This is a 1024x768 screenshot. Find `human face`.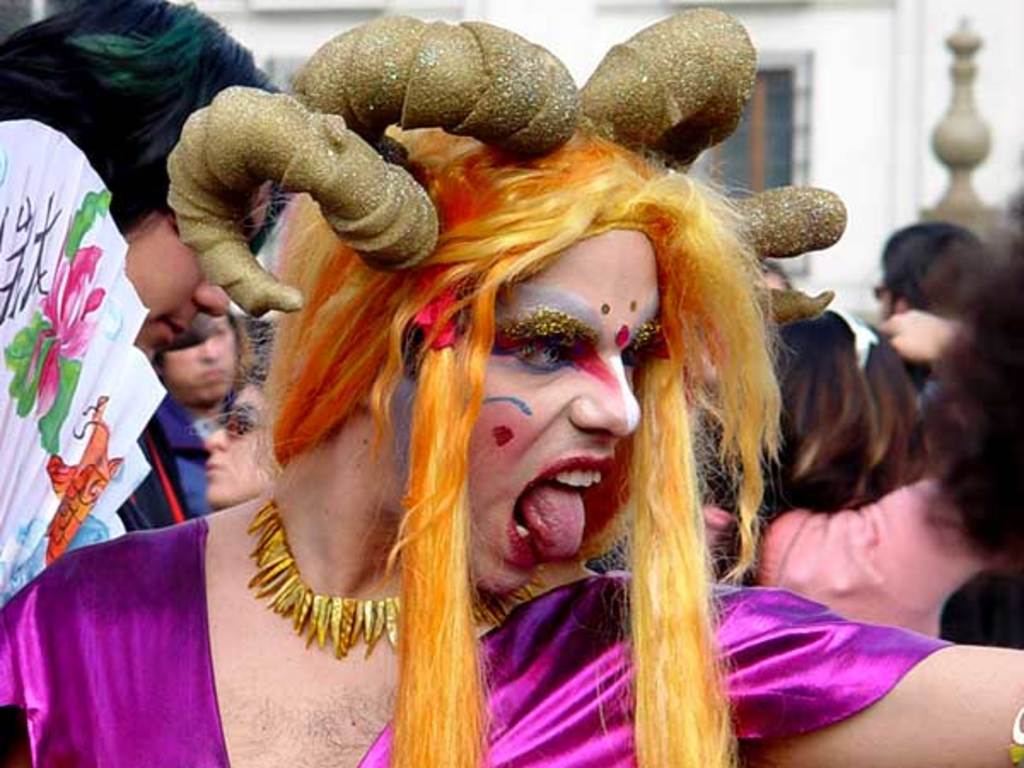
Bounding box: pyautogui.locateOnScreen(464, 229, 662, 591).
